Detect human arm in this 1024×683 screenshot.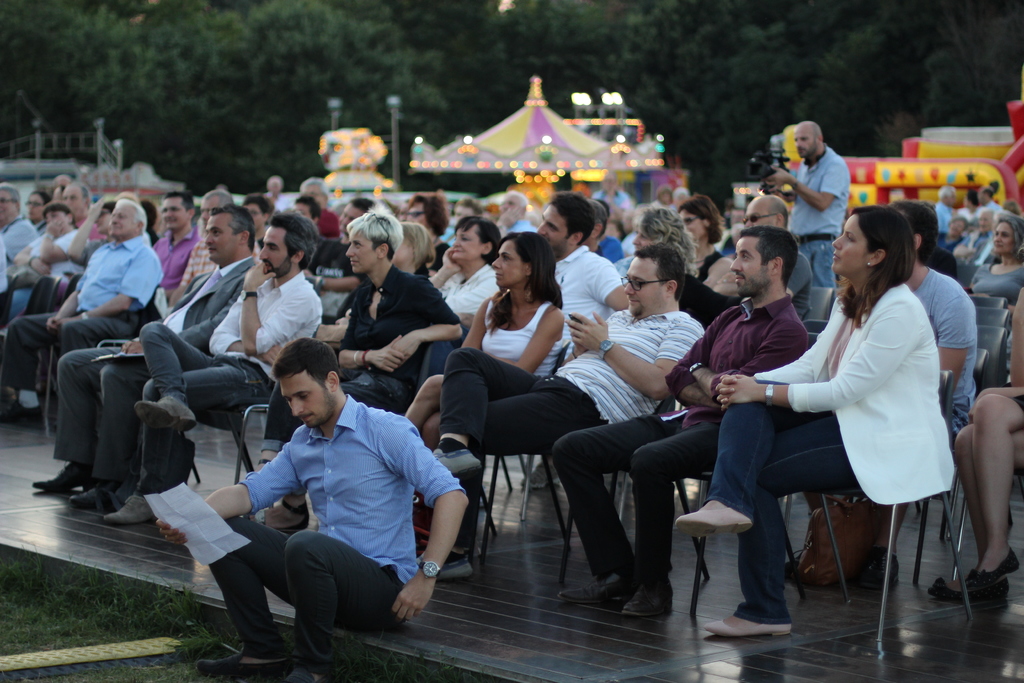
Detection: [x1=569, y1=311, x2=699, y2=400].
